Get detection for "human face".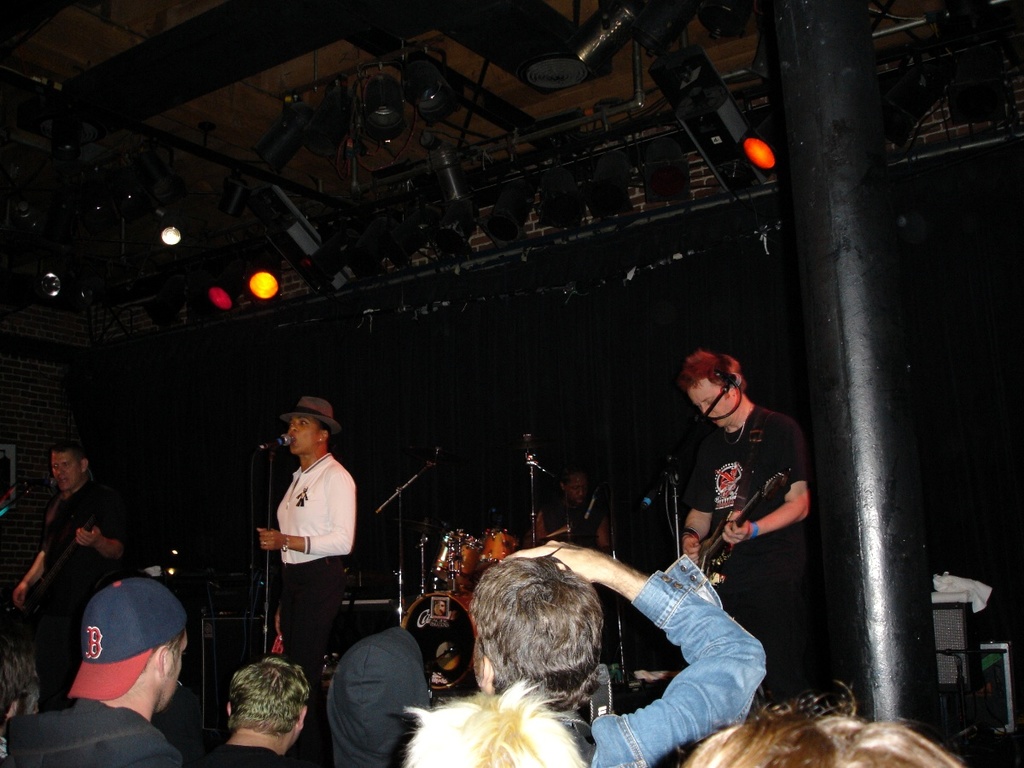
Detection: {"x1": 689, "y1": 378, "x2": 728, "y2": 427}.
